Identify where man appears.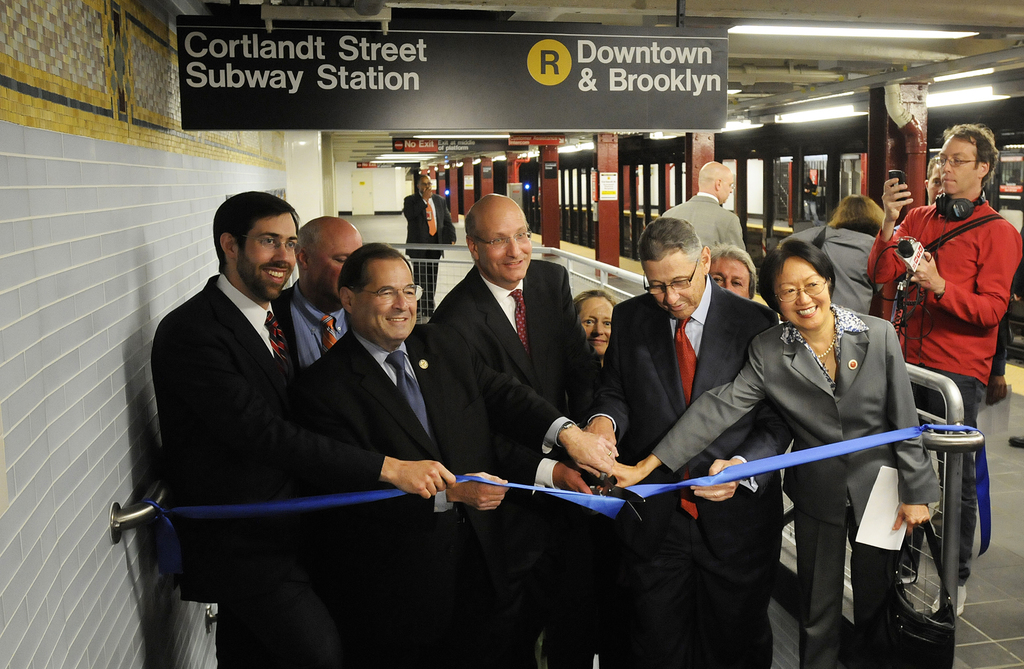
Appears at (307, 243, 494, 668).
